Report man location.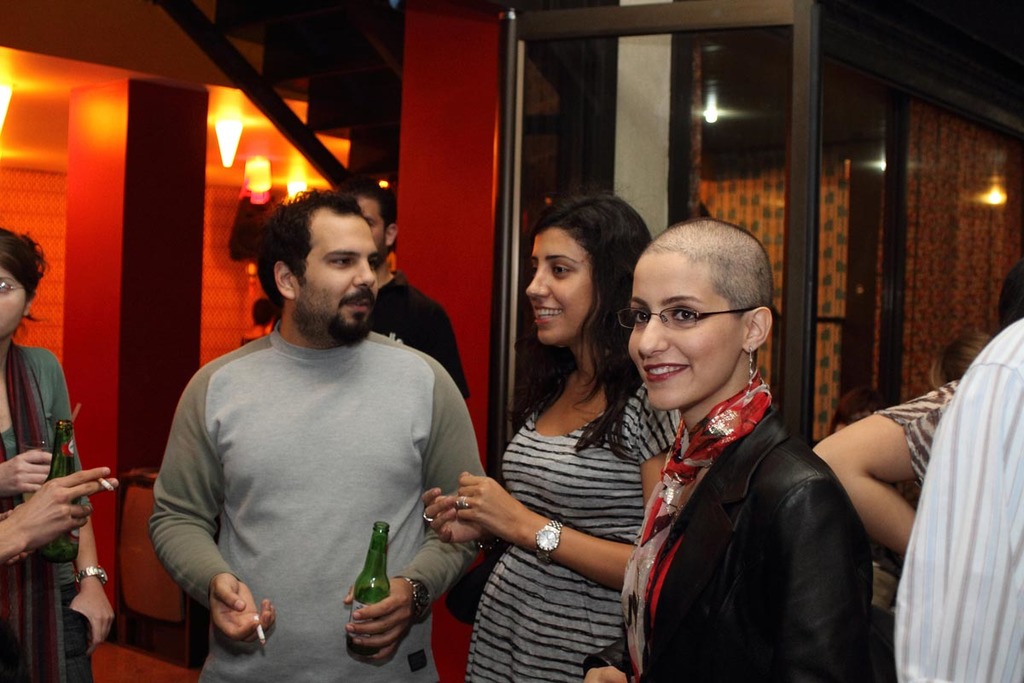
Report: l=315, t=186, r=462, b=396.
